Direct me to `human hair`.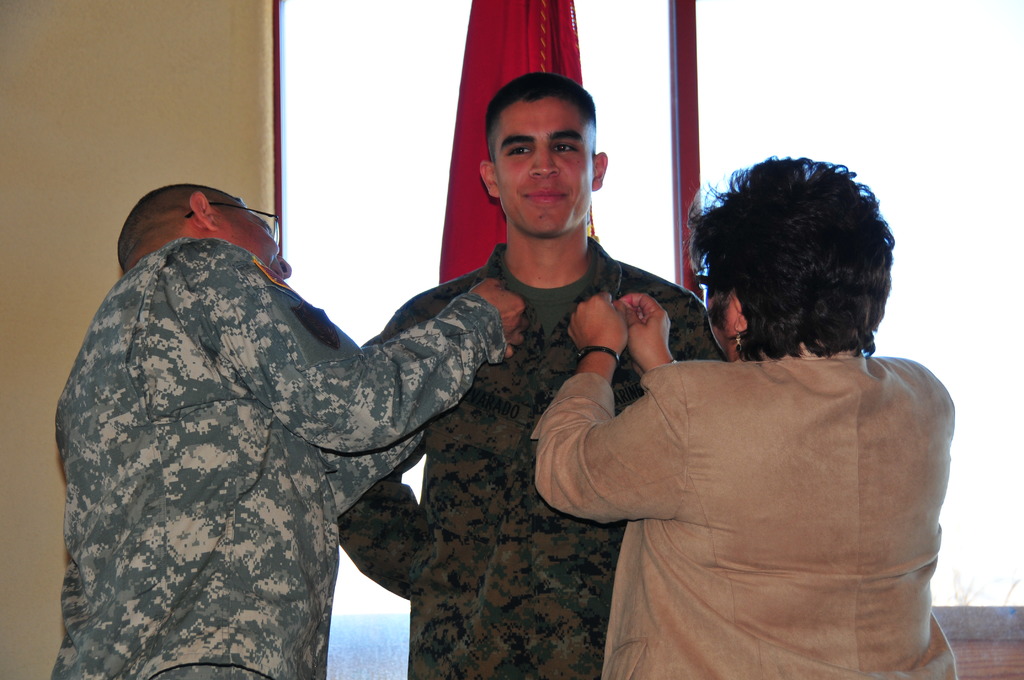
Direction: (x1=118, y1=184, x2=230, y2=266).
